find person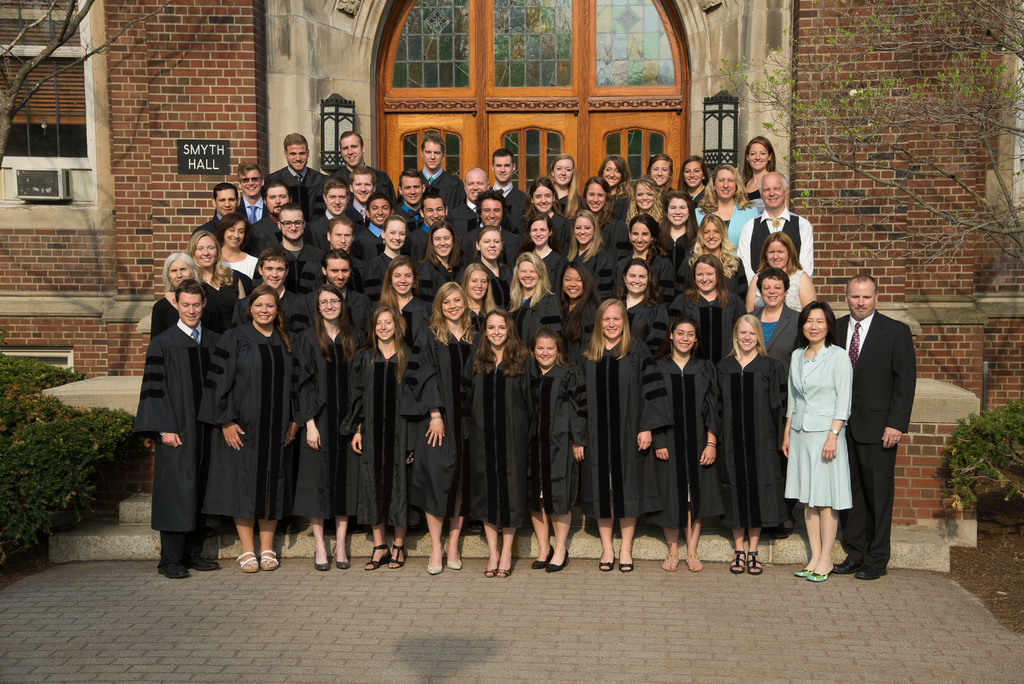
623/179/669/231
